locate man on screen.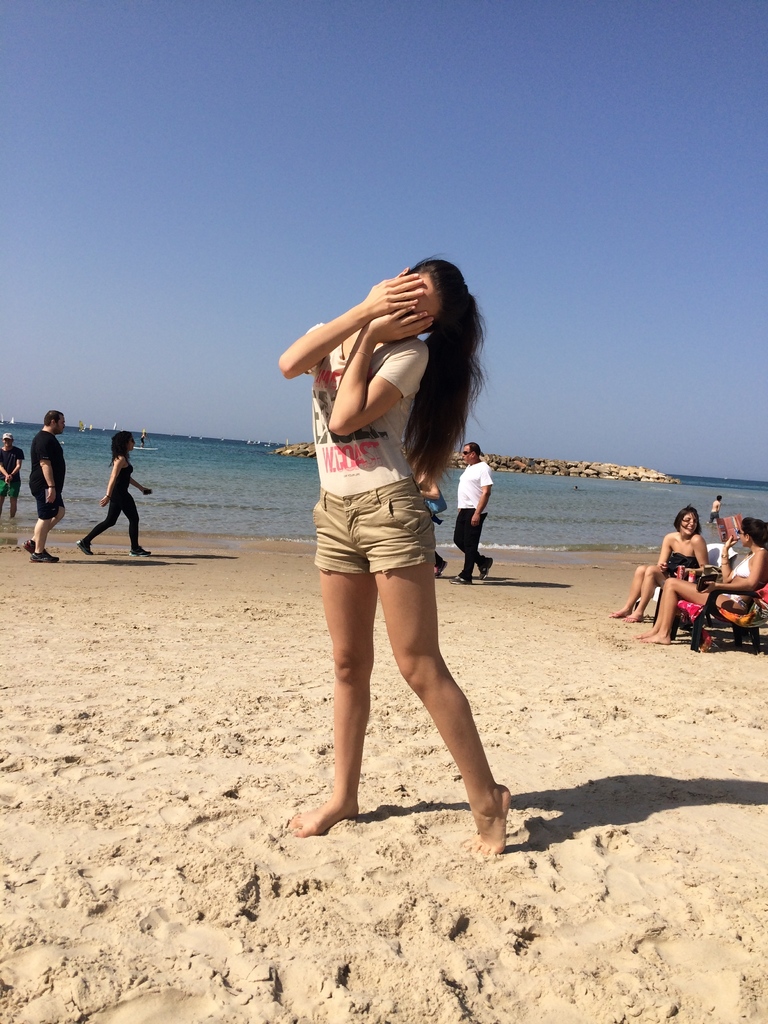
On screen at region(18, 410, 67, 563).
